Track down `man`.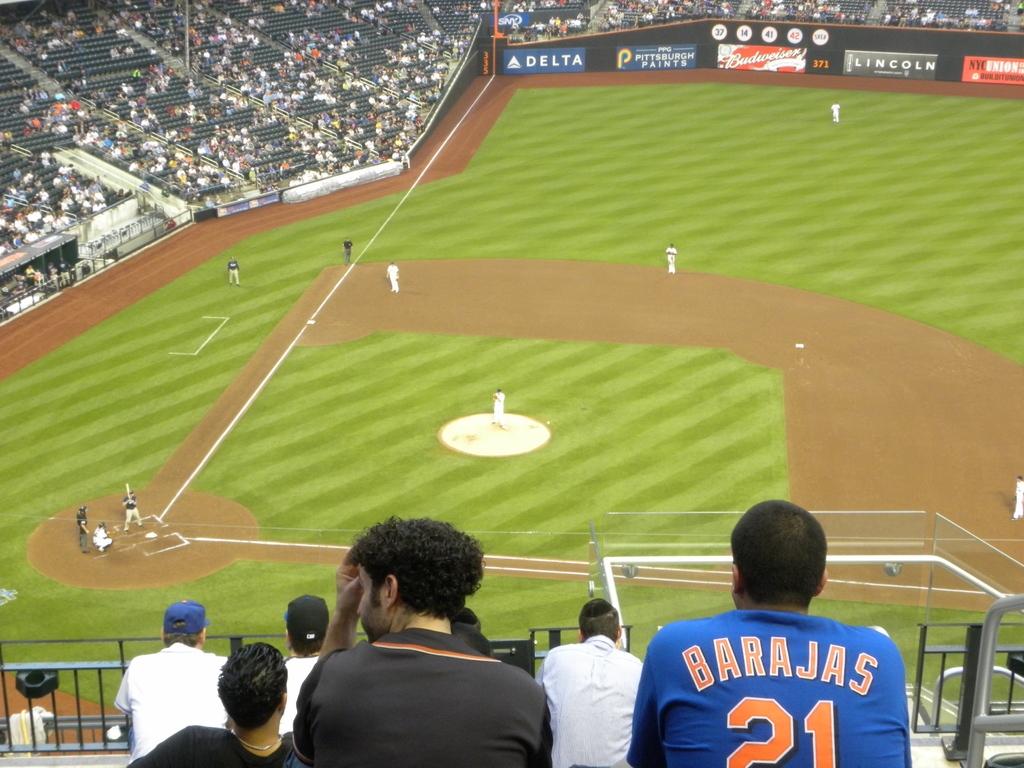
Tracked to [131,641,307,767].
